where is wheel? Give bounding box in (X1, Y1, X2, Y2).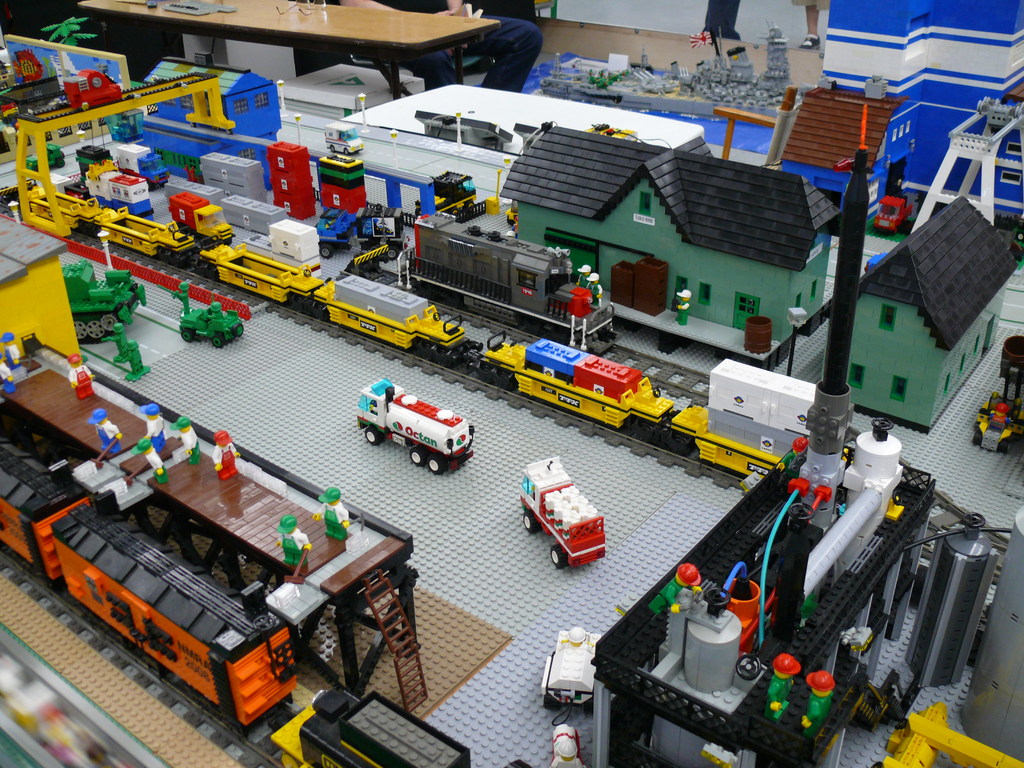
(320, 241, 335, 260).
